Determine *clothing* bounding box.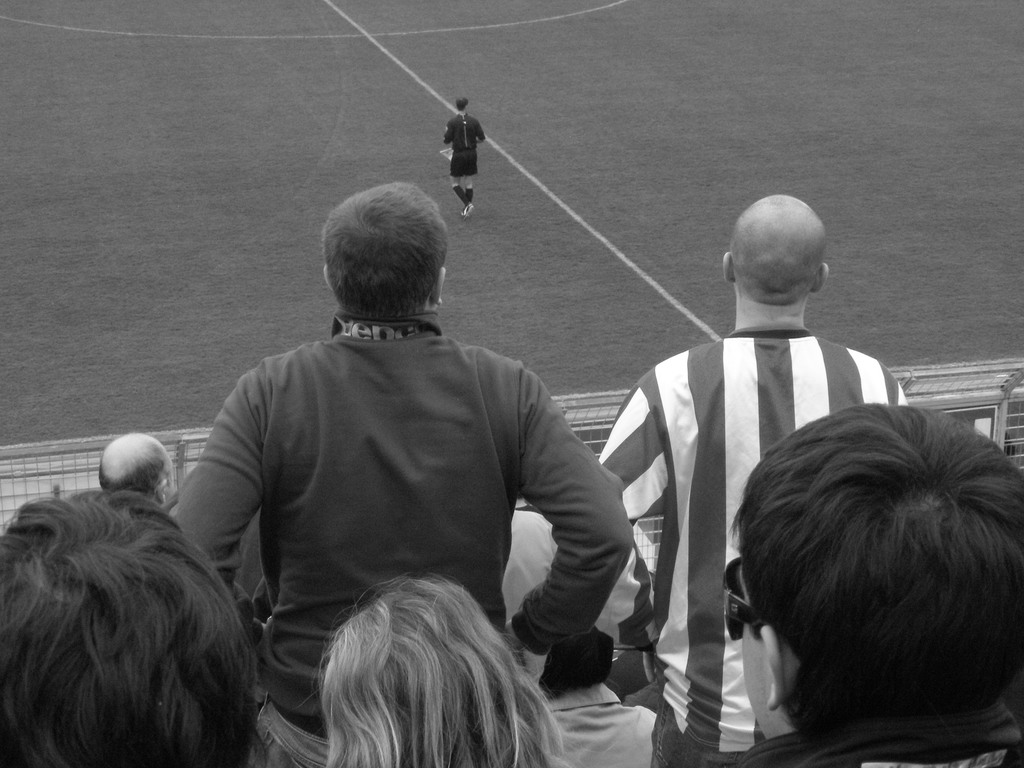
Determined: [left=662, top=339, right=980, bottom=767].
